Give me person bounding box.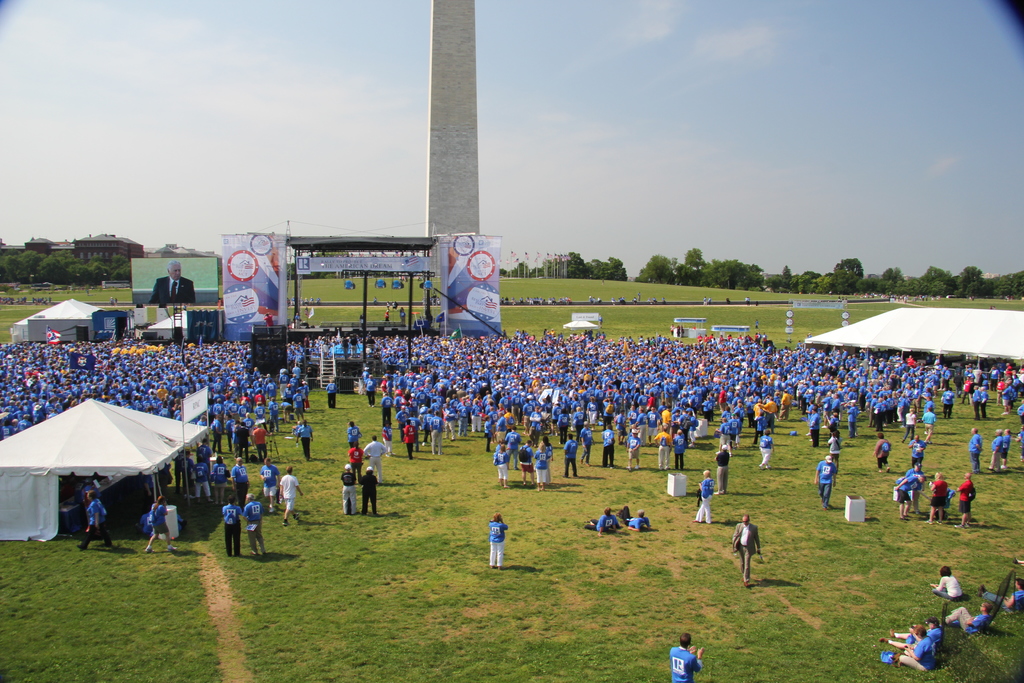
x1=674 y1=627 x2=704 y2=682.
